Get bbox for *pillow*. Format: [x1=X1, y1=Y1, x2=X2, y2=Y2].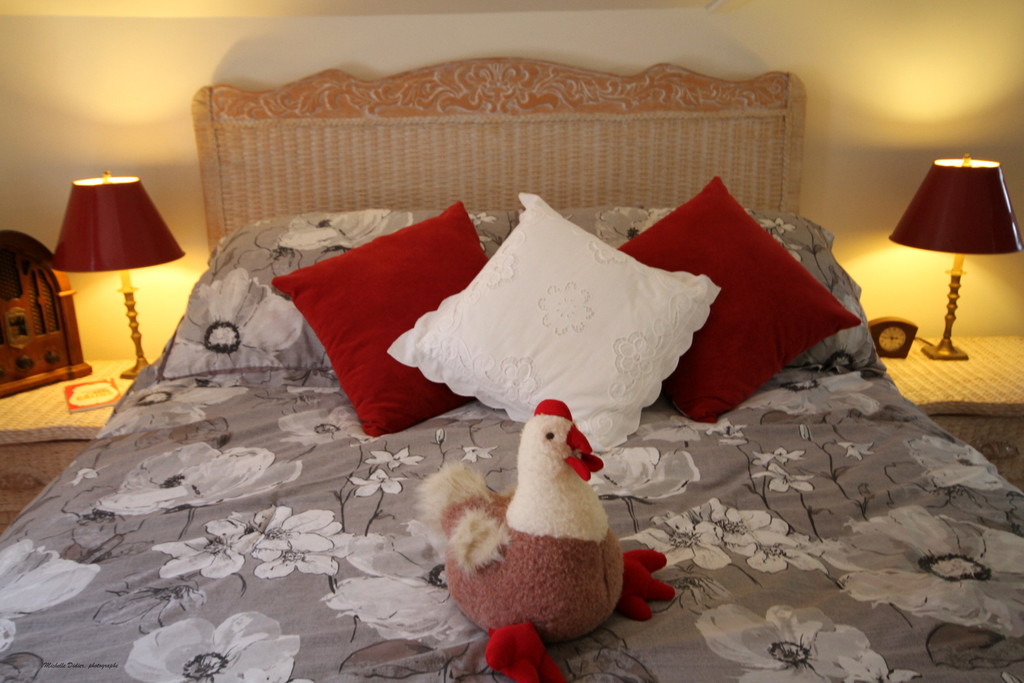
[x1=150, y1=212, x2=514, y2=379].
